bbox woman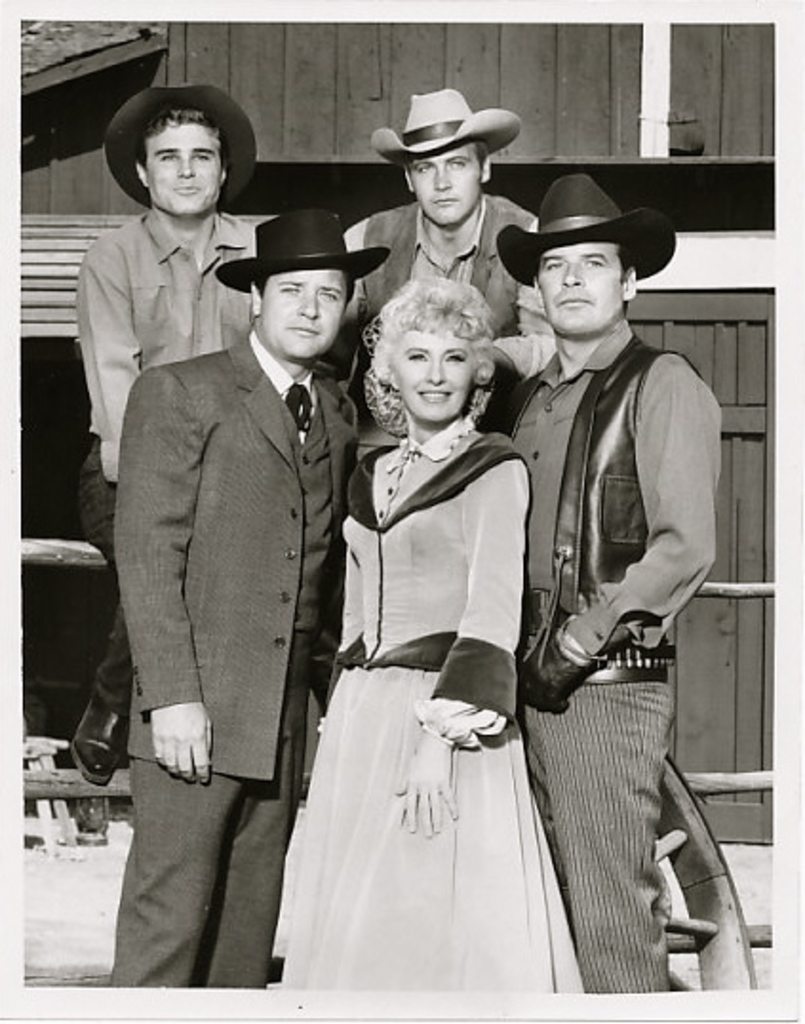
<region>280, 230, 592, 980</region>
